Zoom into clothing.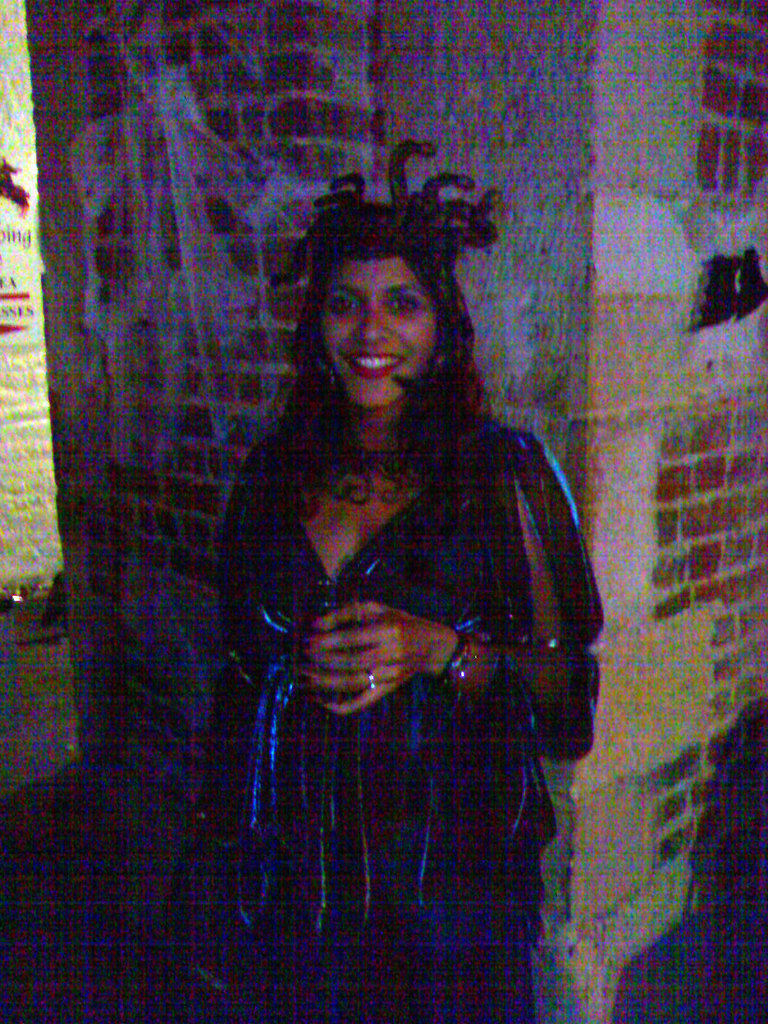
Zoom target: region(148, 416, 604, 1023).
